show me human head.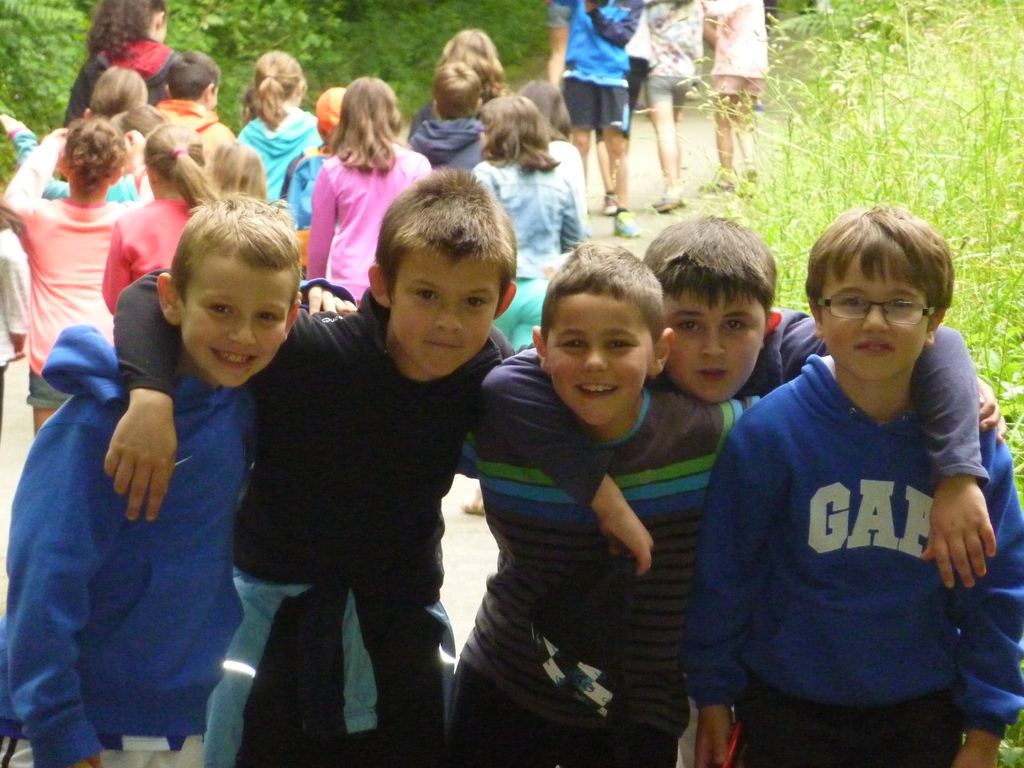
human head is here: bbox=[54, 116, 120, 199].
